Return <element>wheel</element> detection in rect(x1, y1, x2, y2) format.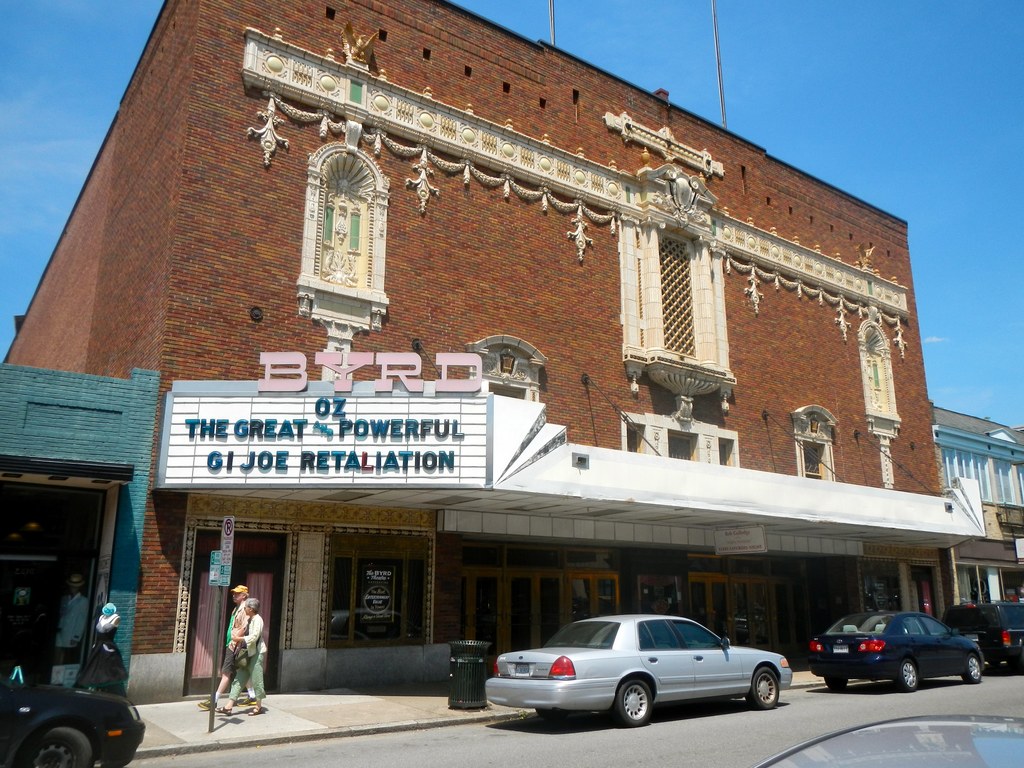
rect(20, 730, 97, 767).
